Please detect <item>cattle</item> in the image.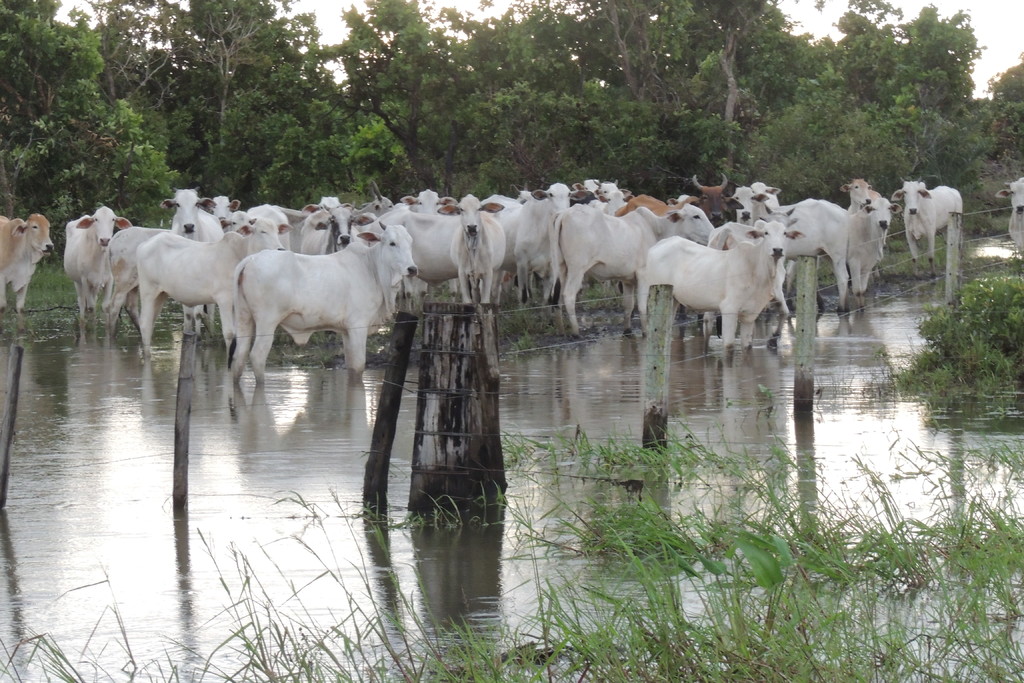
region(892, 176, 963, 279).
